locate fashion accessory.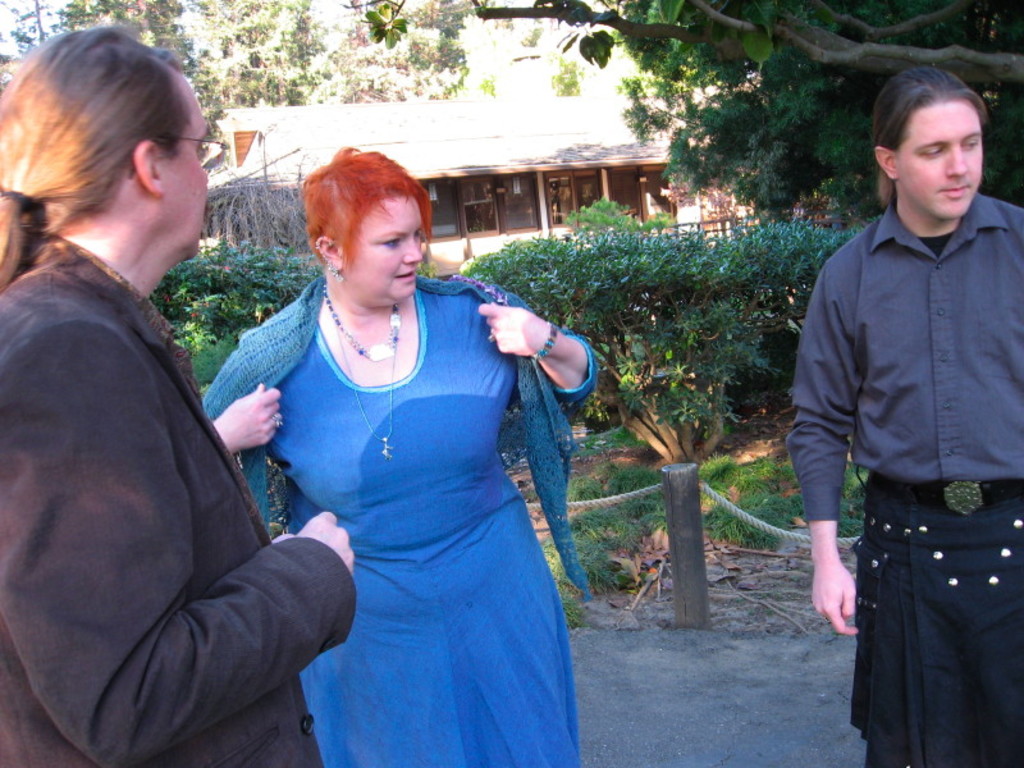
Bounding box: 269, 411, 287, 431.
